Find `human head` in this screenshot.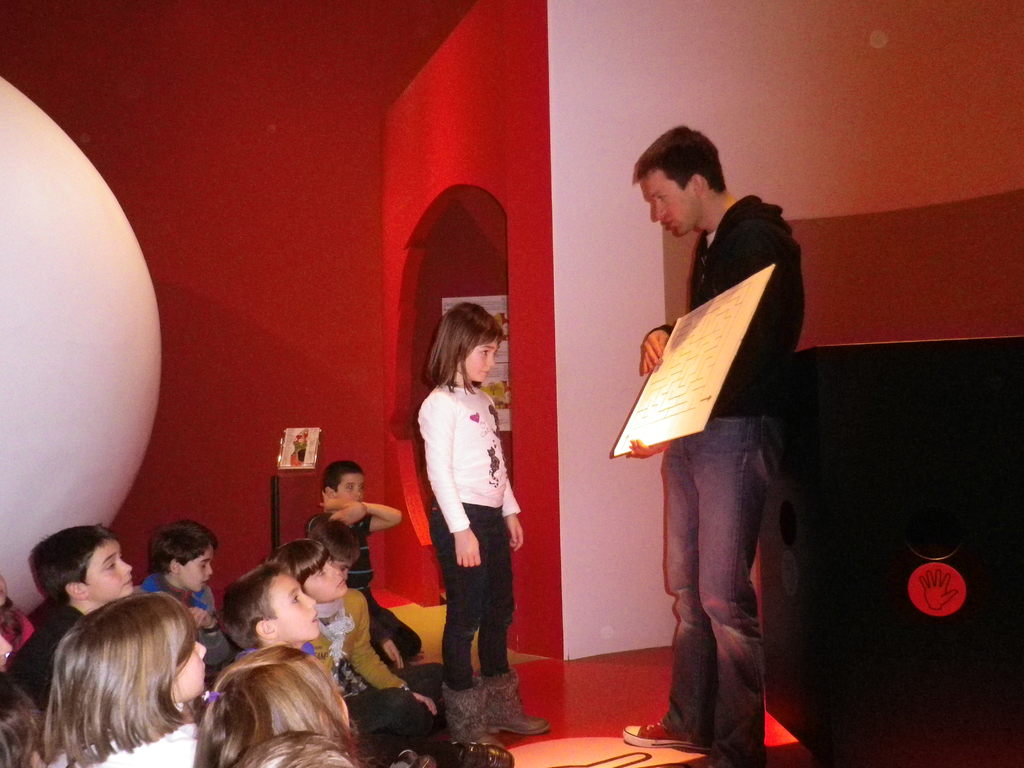
The bounding box for `human head` is 28:524:136:600.
